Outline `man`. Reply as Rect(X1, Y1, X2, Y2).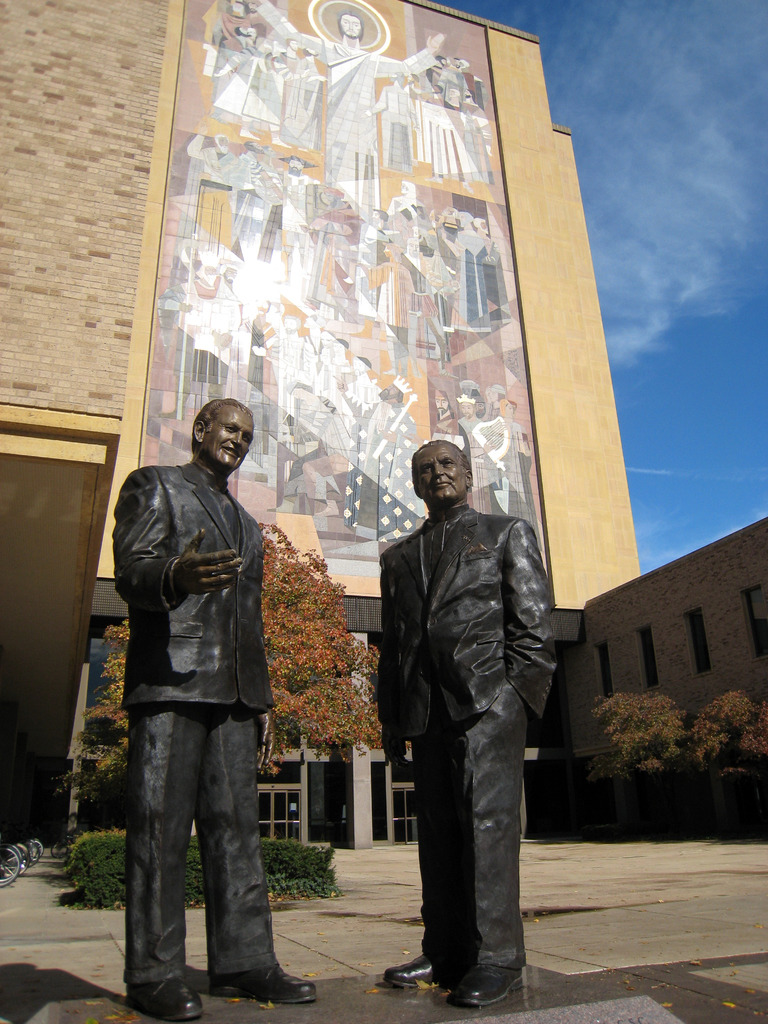
Rect(183, 122, 234, 248).
